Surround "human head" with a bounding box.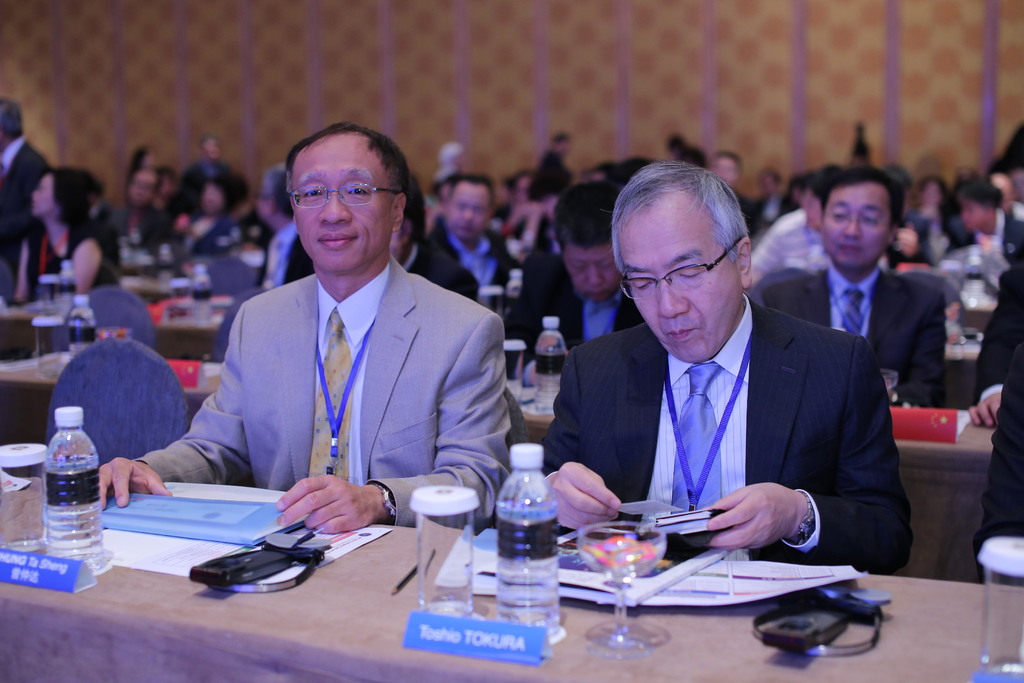
bbox(894, 211, 932, 256).
